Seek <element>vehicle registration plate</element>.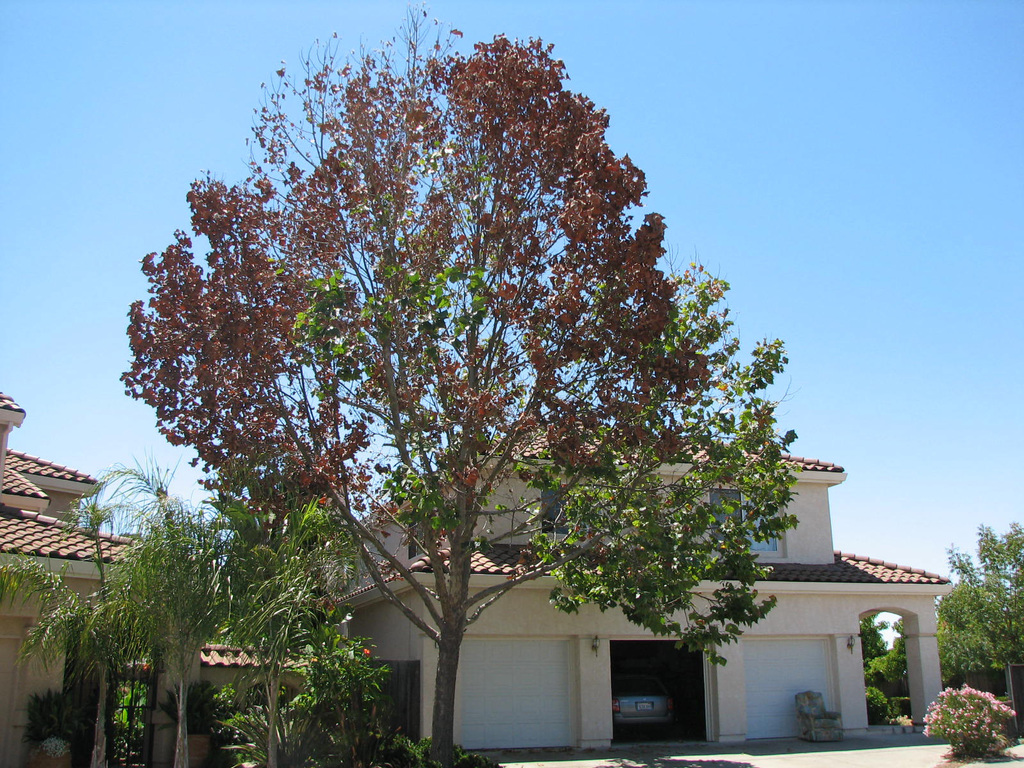
l=634, t=704, r=653, b=711.
